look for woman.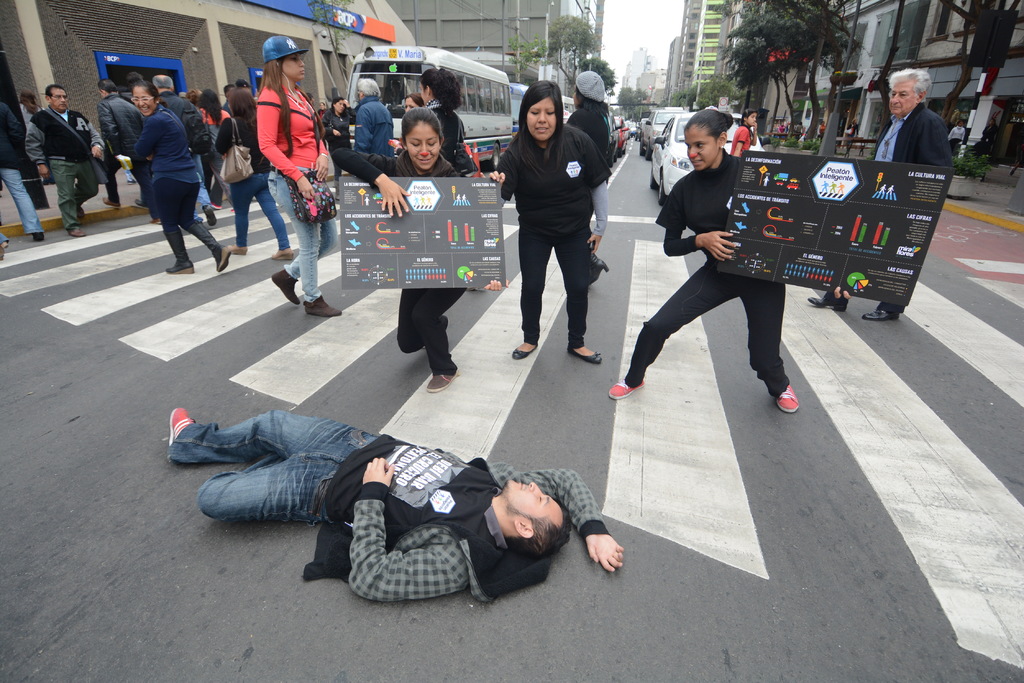
Found: 418,66,481,186.
